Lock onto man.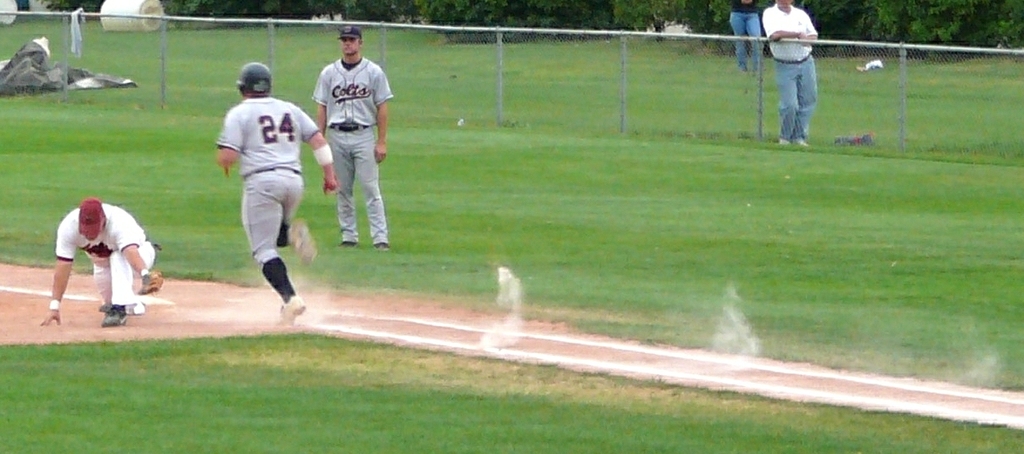
Locked: {"x1": 312, "y1": 20, "x2": 404, "y2": 253}.
